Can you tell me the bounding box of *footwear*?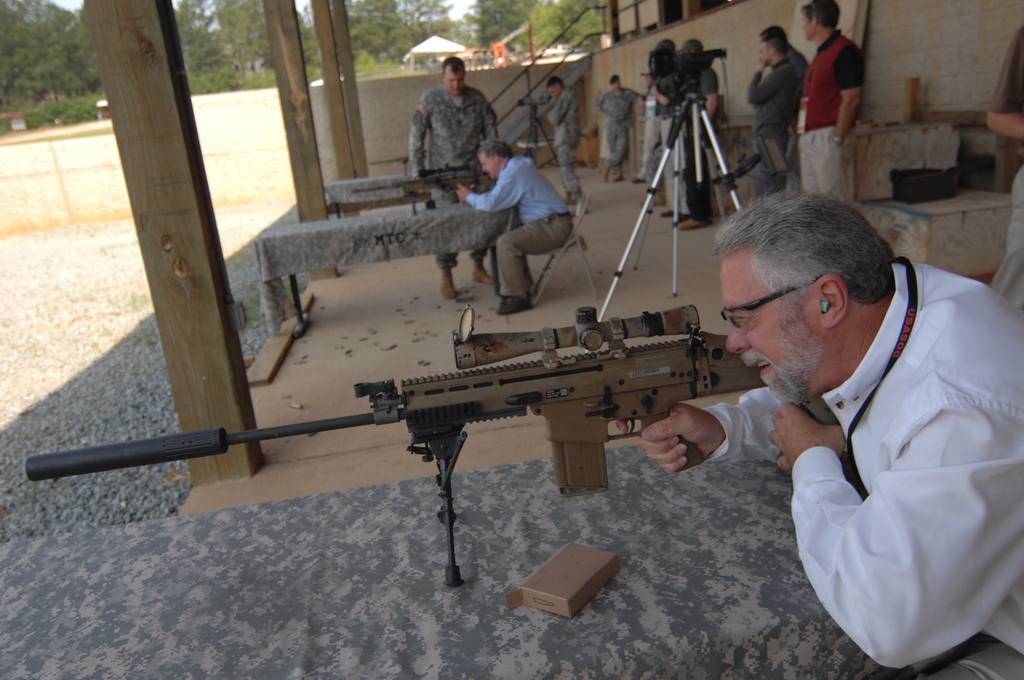
bbox(473, 264, 493, 285).
